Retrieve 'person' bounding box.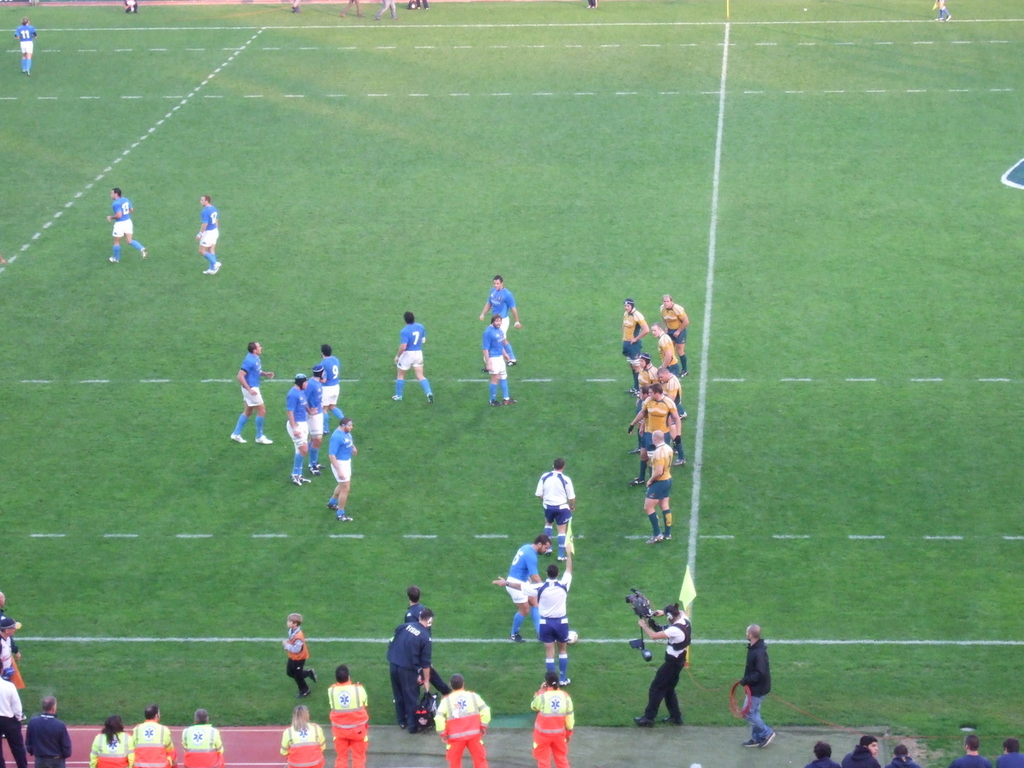
Bounding box: x1=86, y1=722, x2=134, y2=767.
